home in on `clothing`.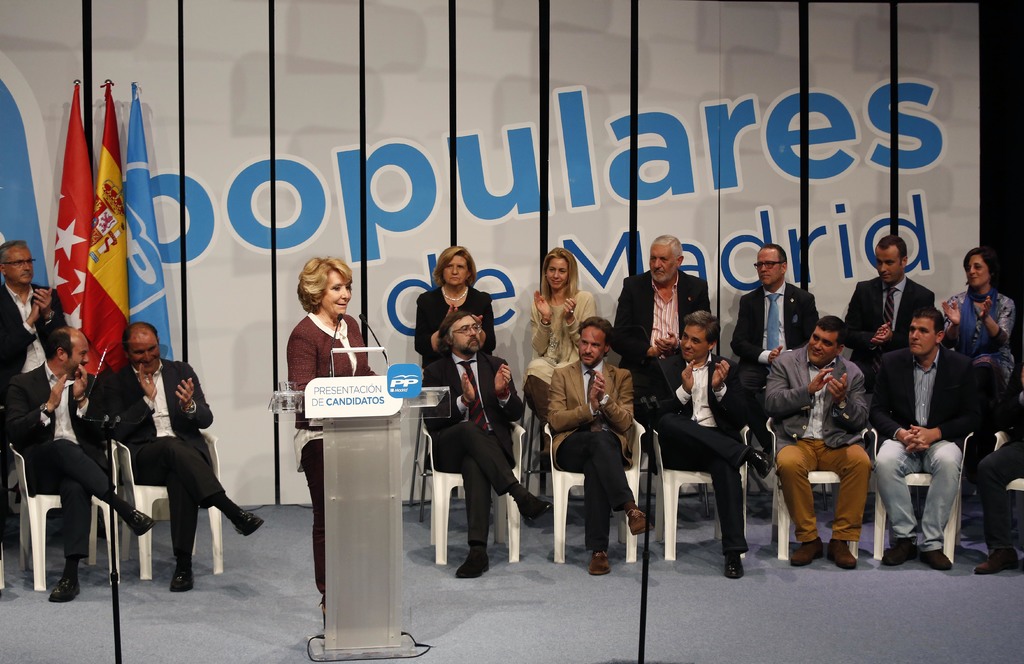
Homed in at 842,277,945,351.
